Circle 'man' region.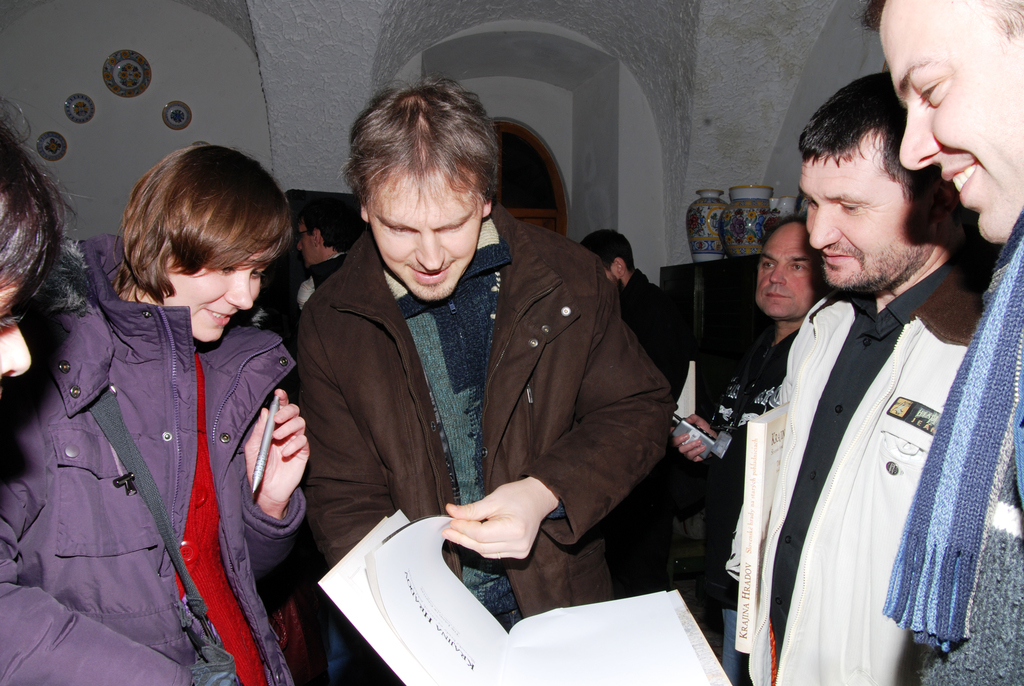
Region: {"x1": 574, "y1": 227, "x2": 691, "y2": 594}.
